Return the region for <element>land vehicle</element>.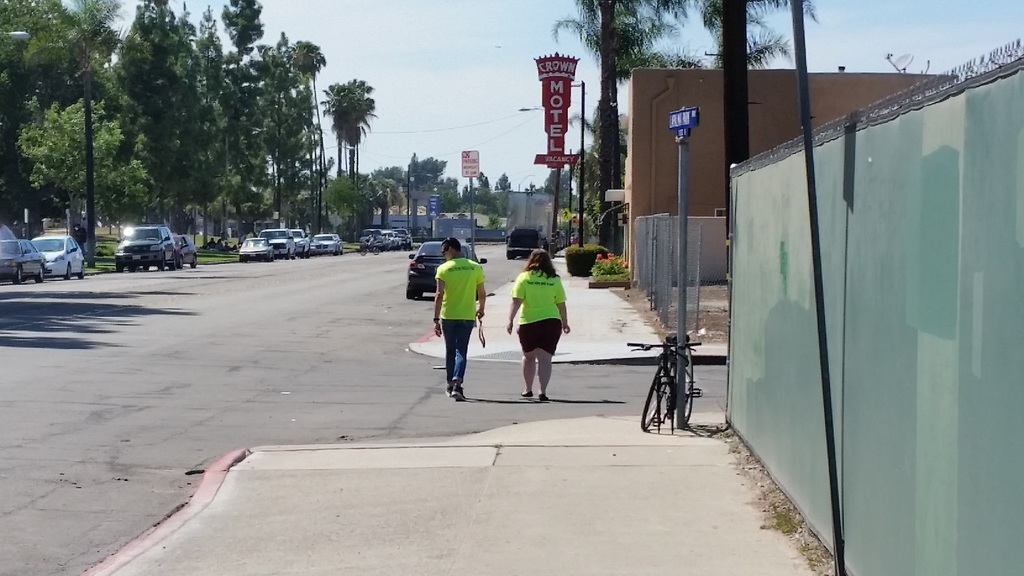
bbox=(32, 234, 84, 277).
